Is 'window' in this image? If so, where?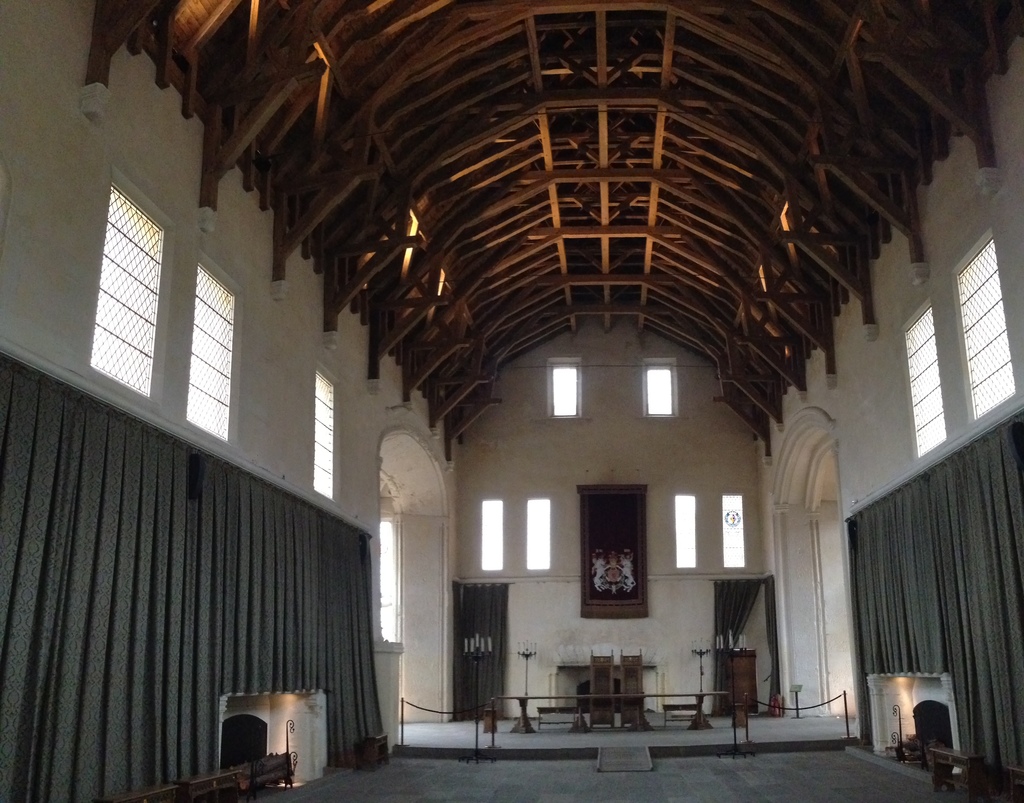
Yes, at (643, 357, 675, 415).
